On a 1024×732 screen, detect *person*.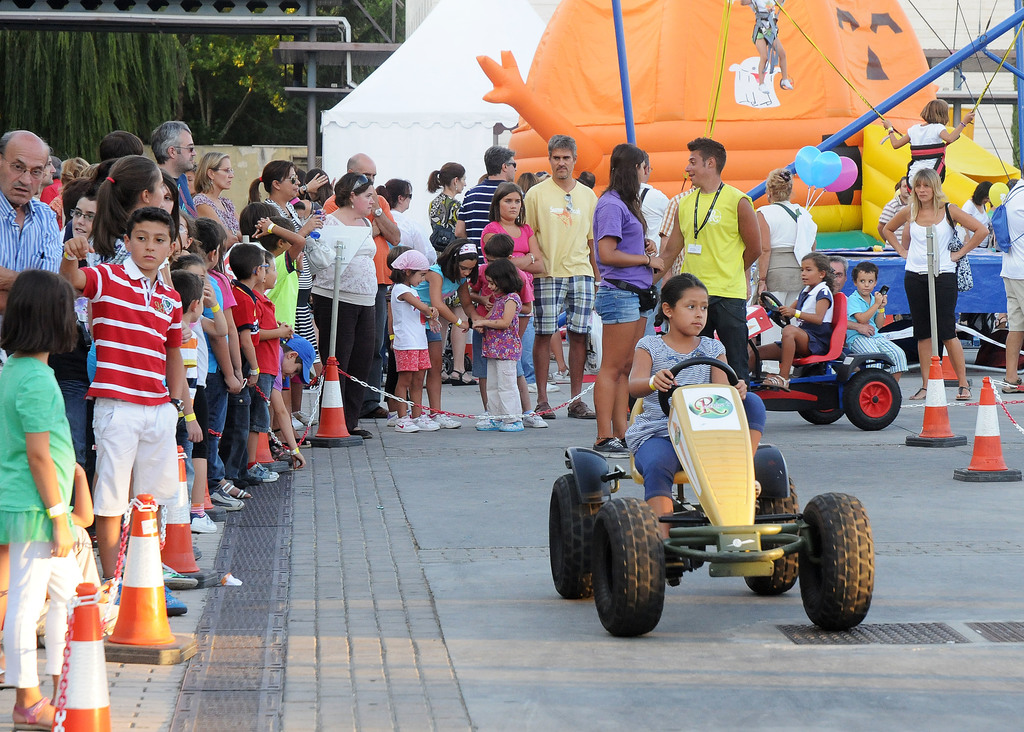
left=881, top=98, right=985, bottom=239.
